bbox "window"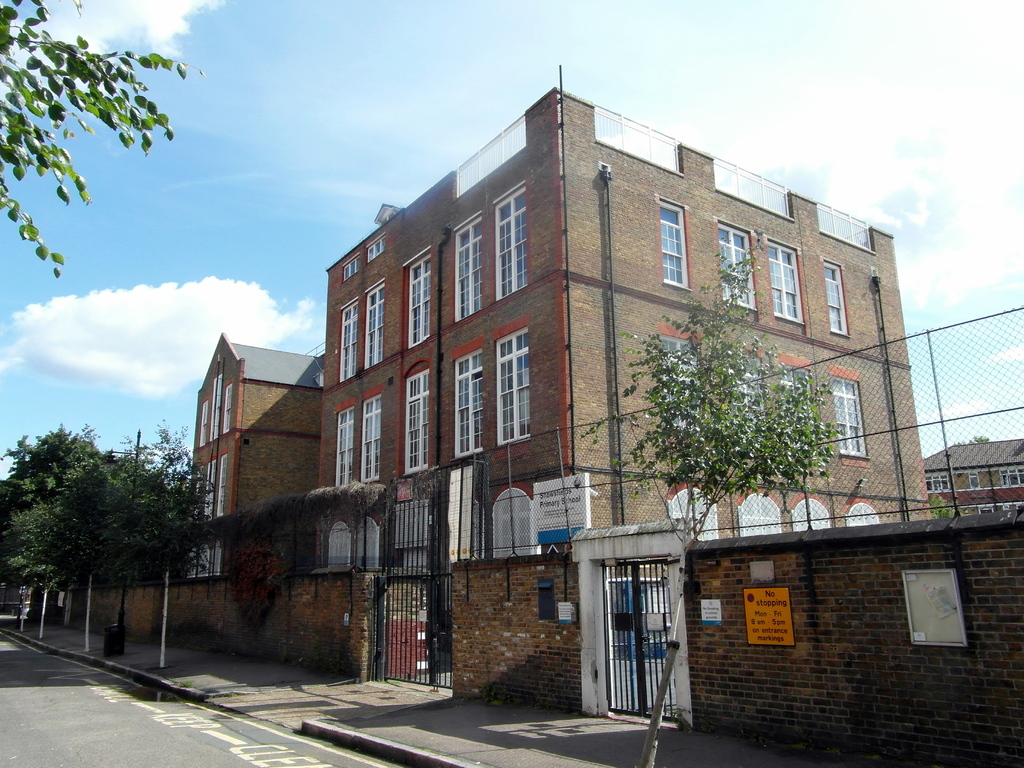
locate(367, 233, 388, 259)
